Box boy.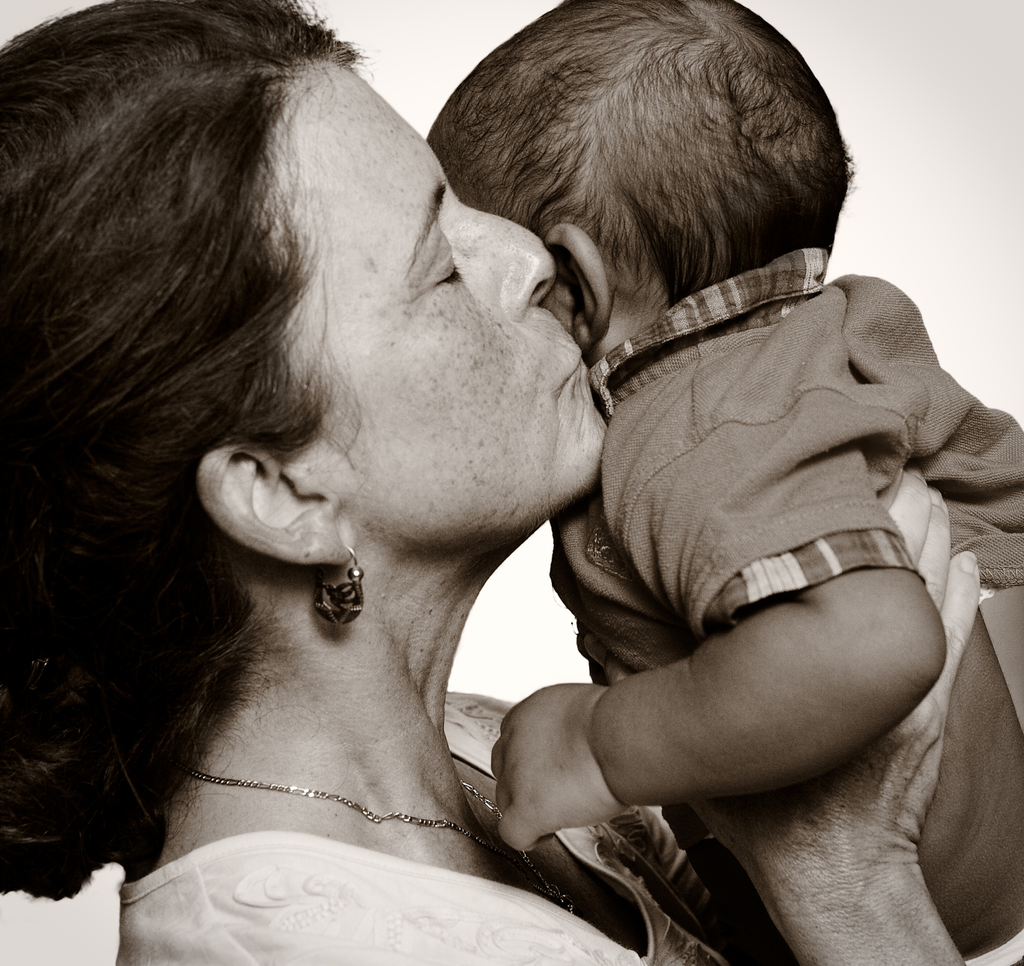
[x1=417, y1=0, x2=1023, y2=965].
